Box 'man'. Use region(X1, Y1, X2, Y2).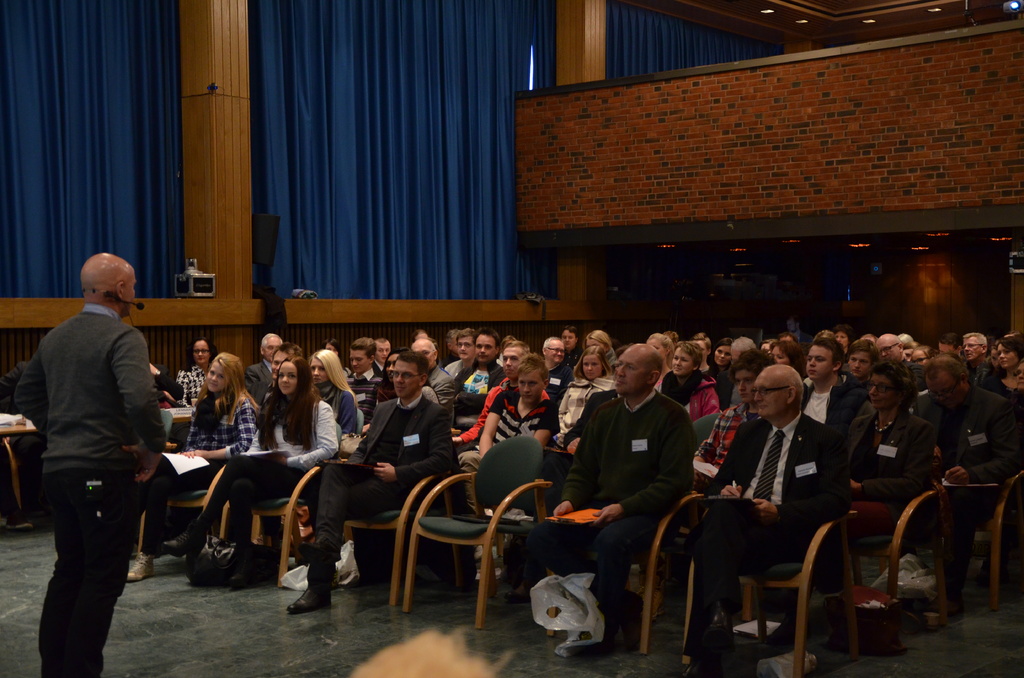
region(678, 363, 858, 677).
